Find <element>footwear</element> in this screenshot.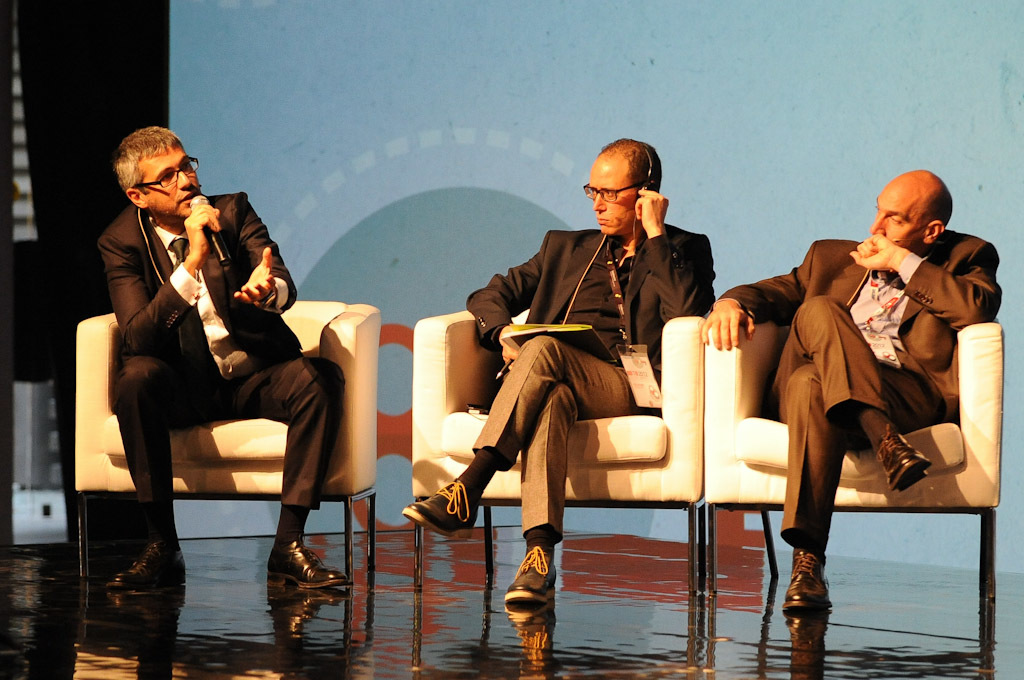
The bounding box for <element>footwear</element> is left=872, top=422, right=934, bottom=492.
